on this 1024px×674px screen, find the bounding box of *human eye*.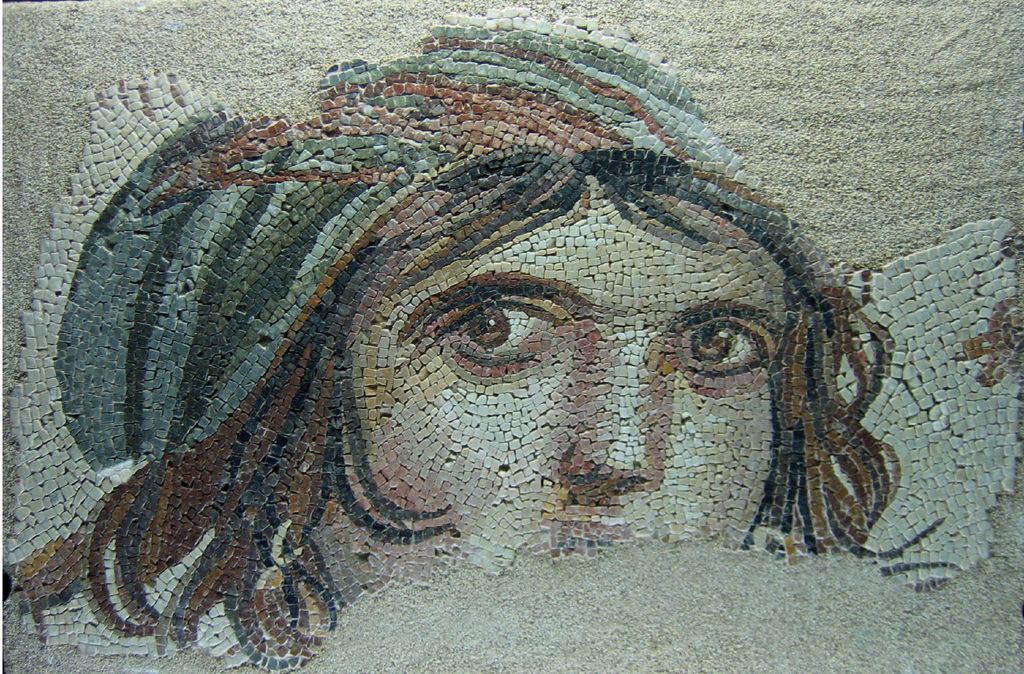
Bounding box: <bbox>666, 314, 781, 388</bbox>.
